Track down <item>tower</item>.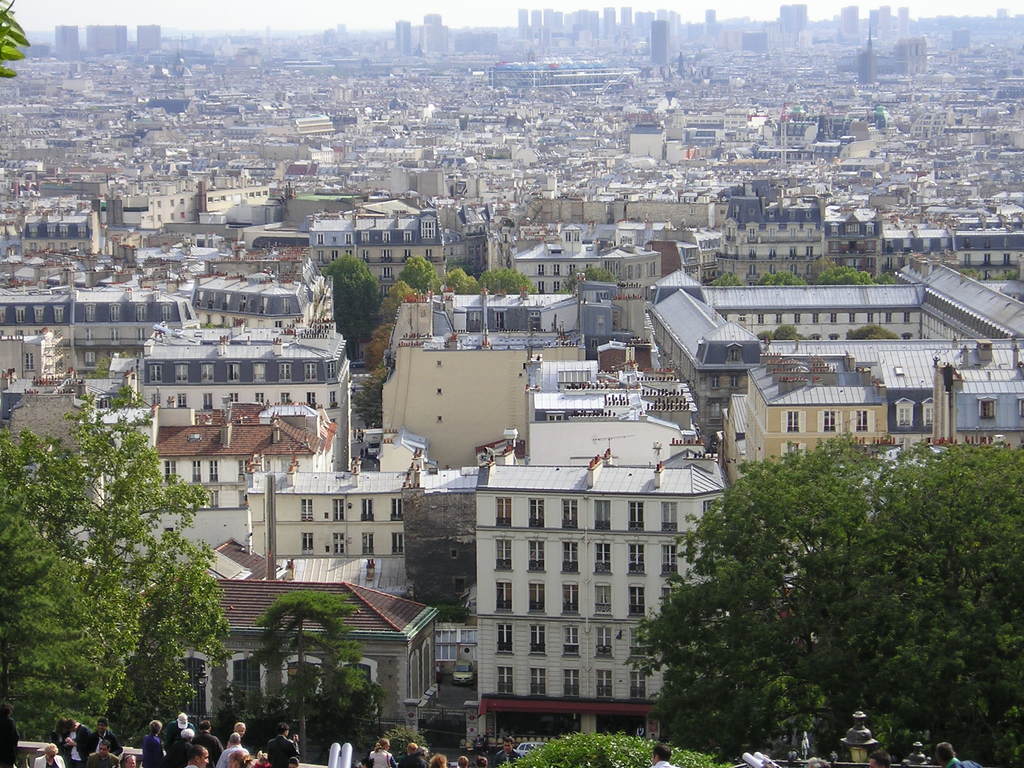
Tracked to l=576, t=10, r=589, b=36.
